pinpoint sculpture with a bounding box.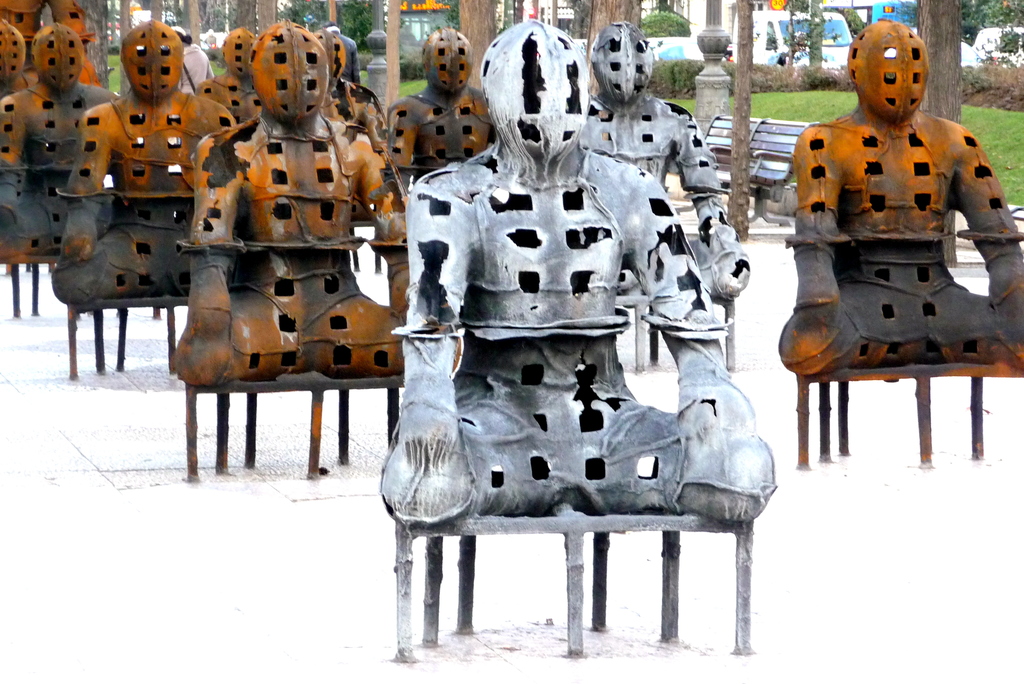
0 21 120 326.
